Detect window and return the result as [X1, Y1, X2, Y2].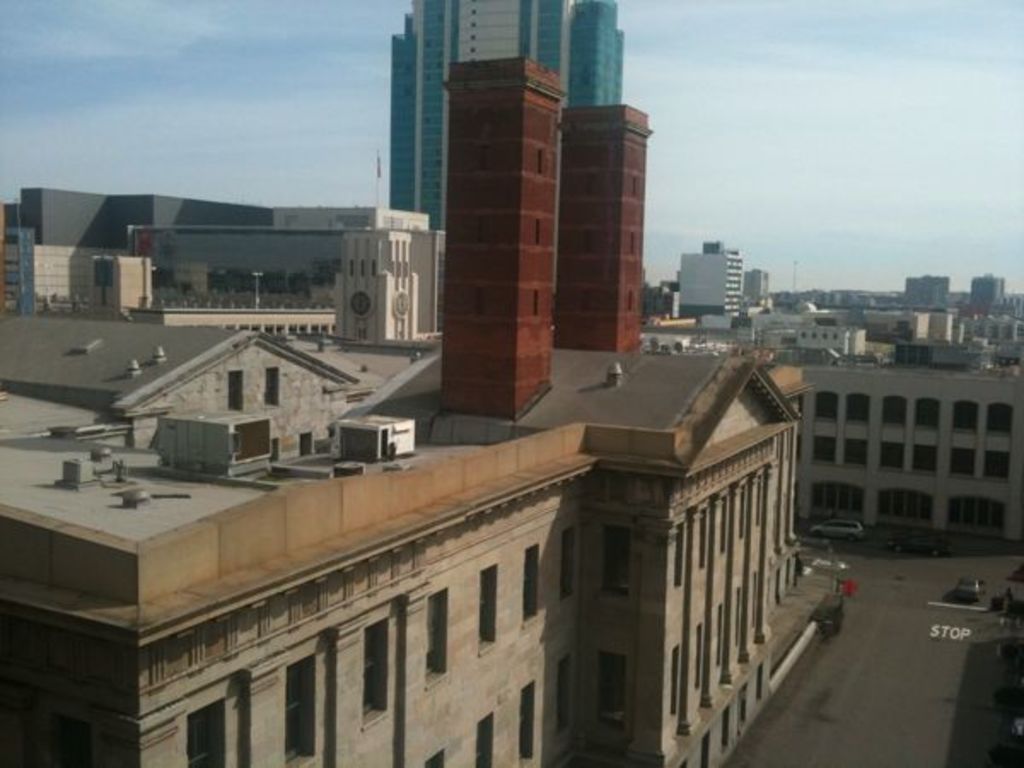
[881, 396, 903, 425].
